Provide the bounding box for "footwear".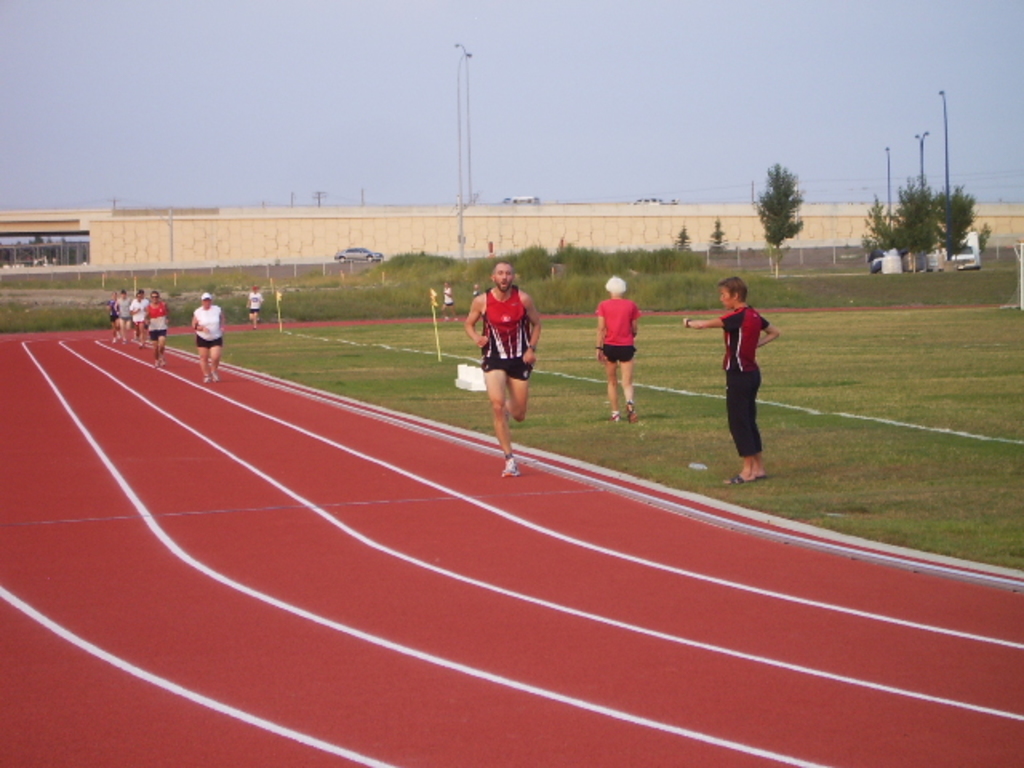
x1=622 y1=406 x2=637 y2=418.
